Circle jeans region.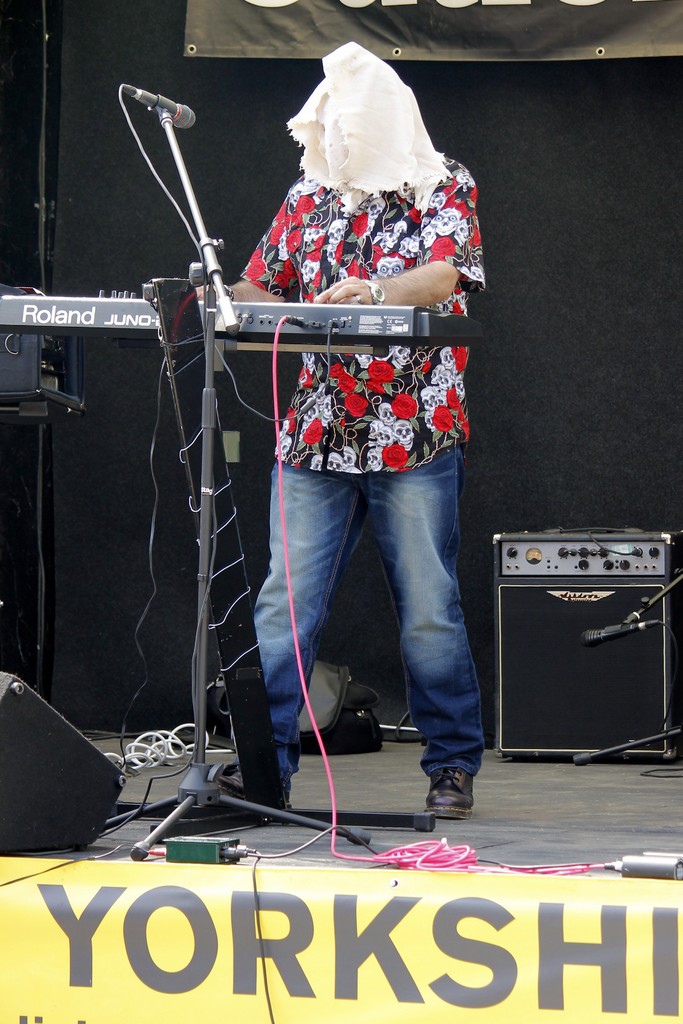
Region: bbox=[229, 435, 503, 762].
